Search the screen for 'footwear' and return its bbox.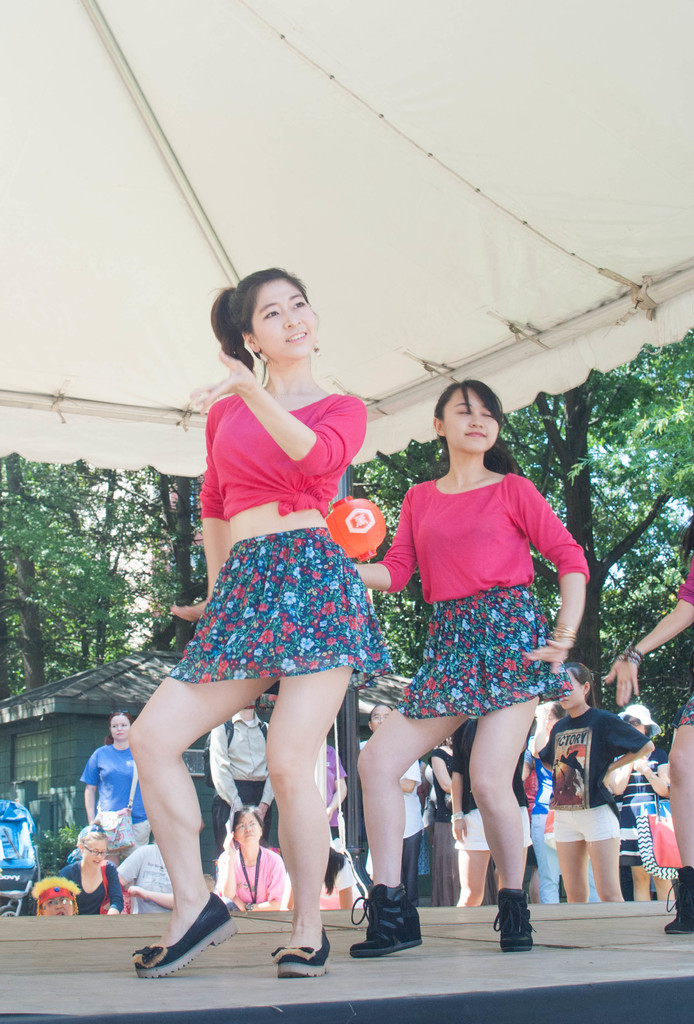
Found: Rect(500, 895, 529, 954).
